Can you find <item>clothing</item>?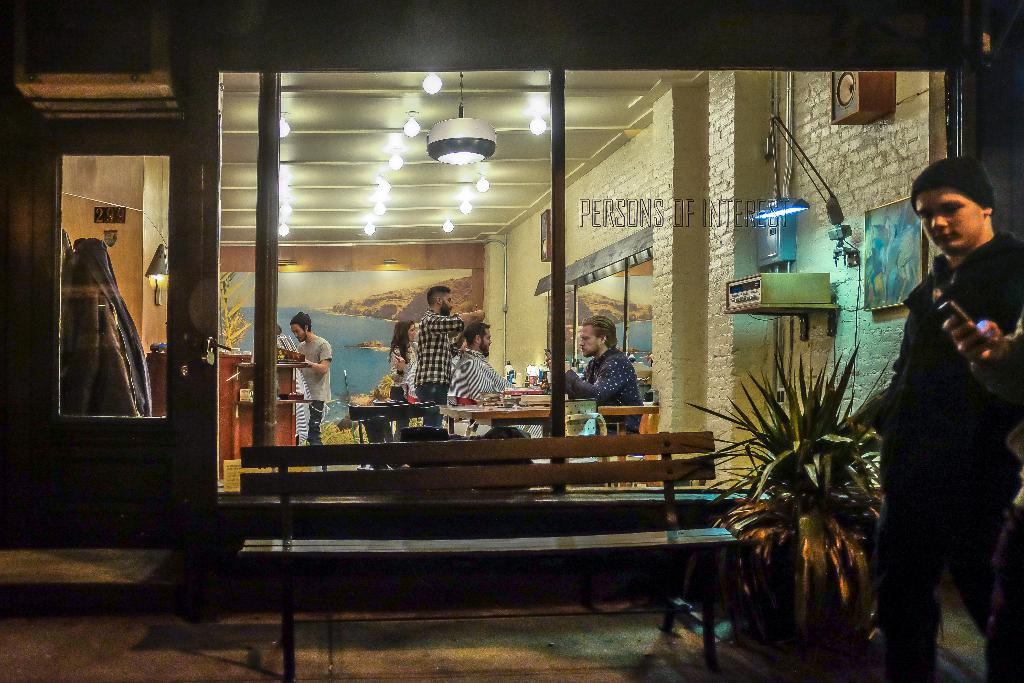
Yes, bounding box: region(399, 354, 421, 404).
